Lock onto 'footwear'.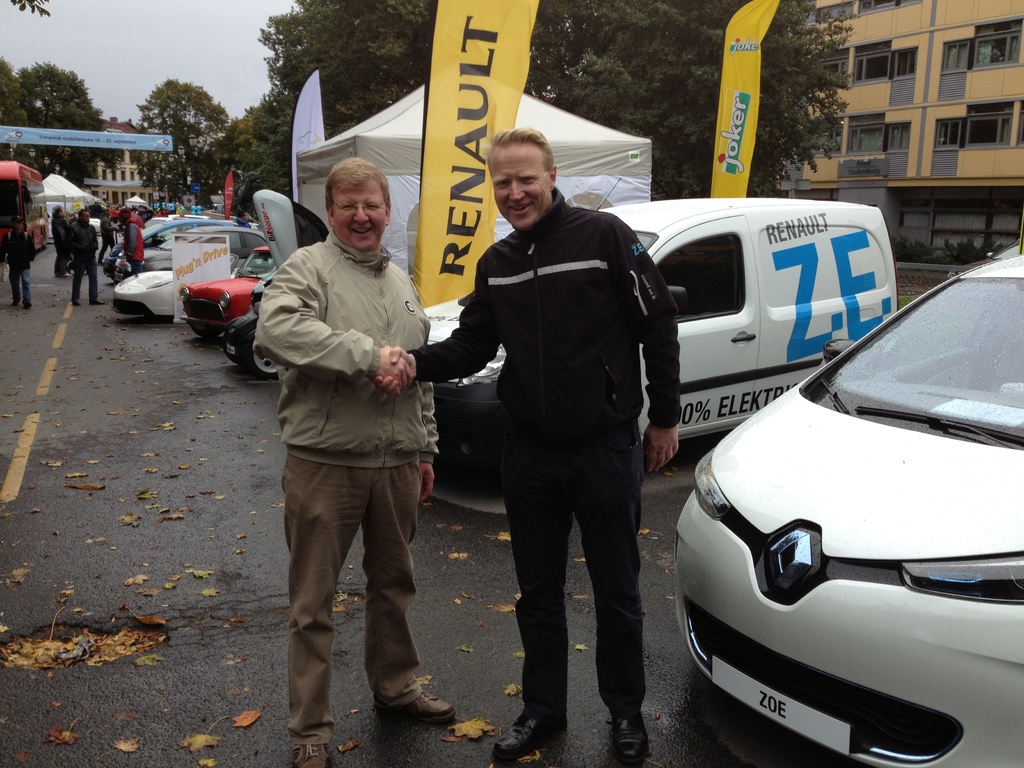
Locked: (280, 719, 332, 767).
